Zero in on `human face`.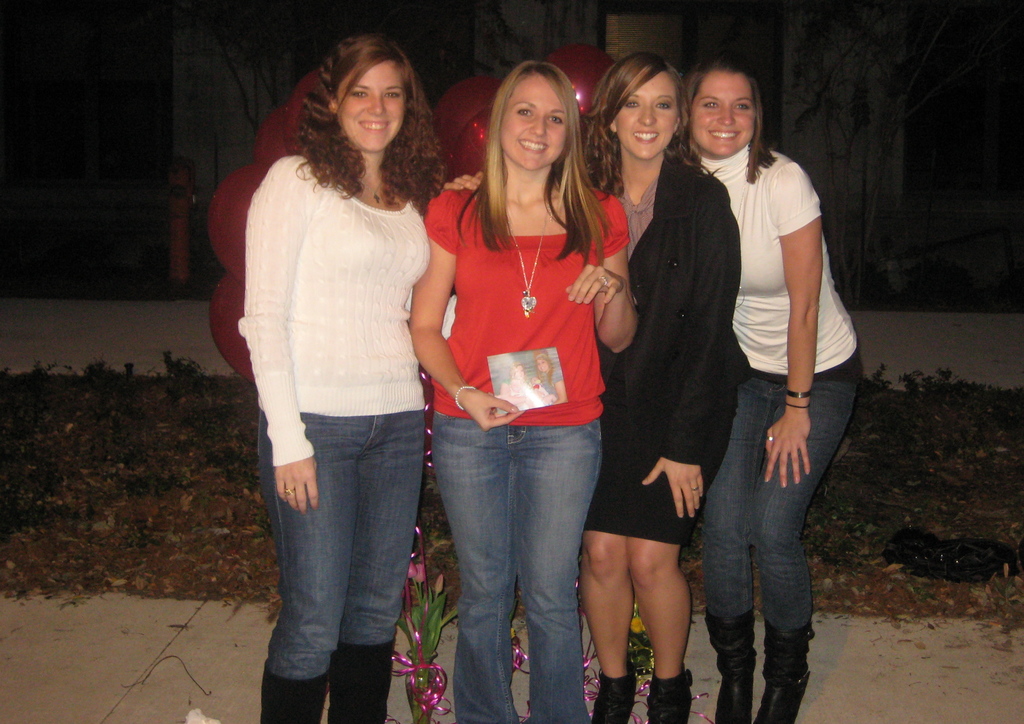
Zeroed in: l=683, t=69, r=758, b=157.
